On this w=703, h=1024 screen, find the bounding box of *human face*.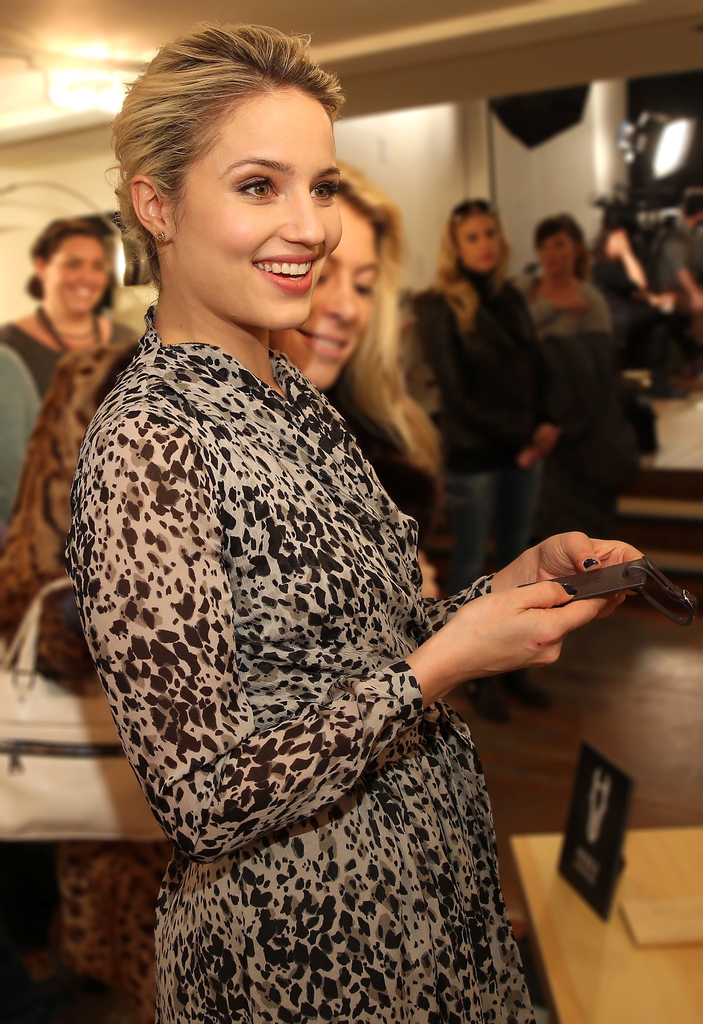
Bounding box: 457/211/500/266.
